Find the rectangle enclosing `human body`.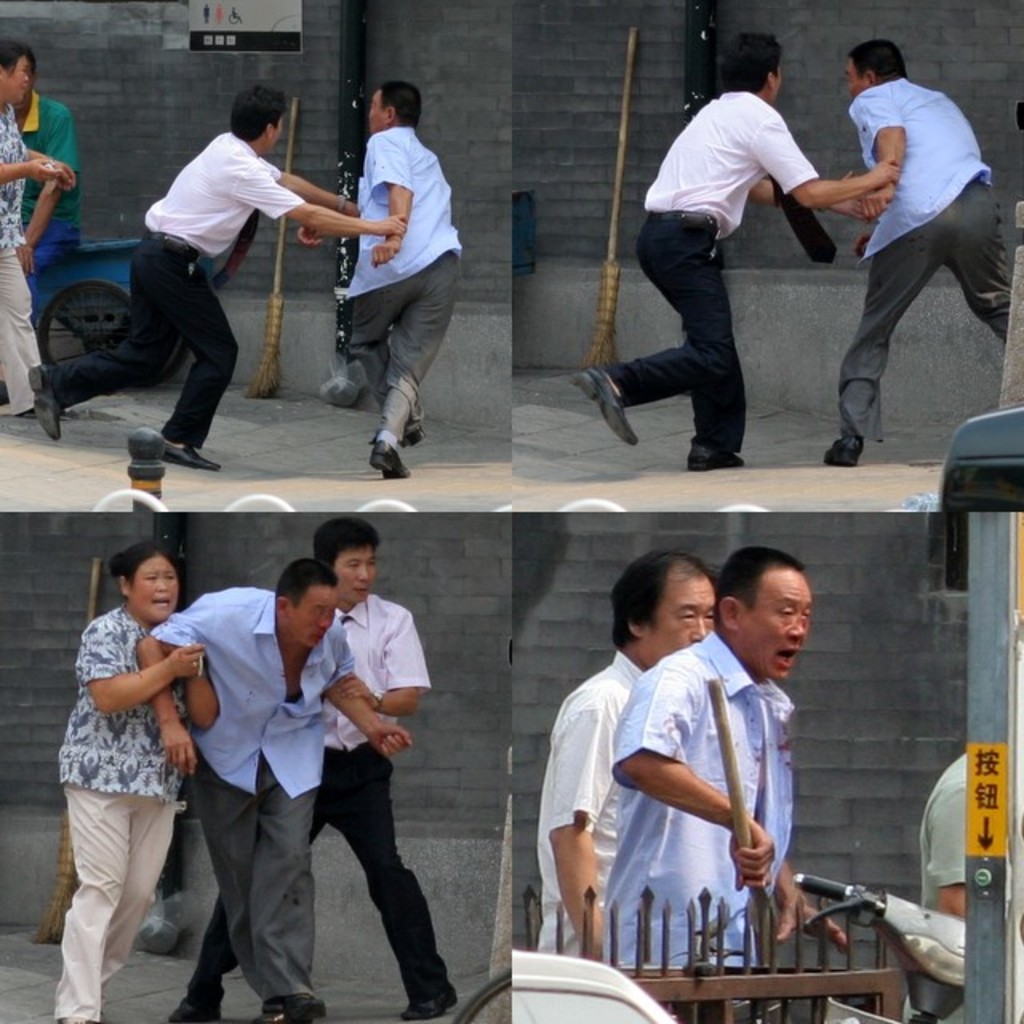
<box>571,34,896,469</box>.
